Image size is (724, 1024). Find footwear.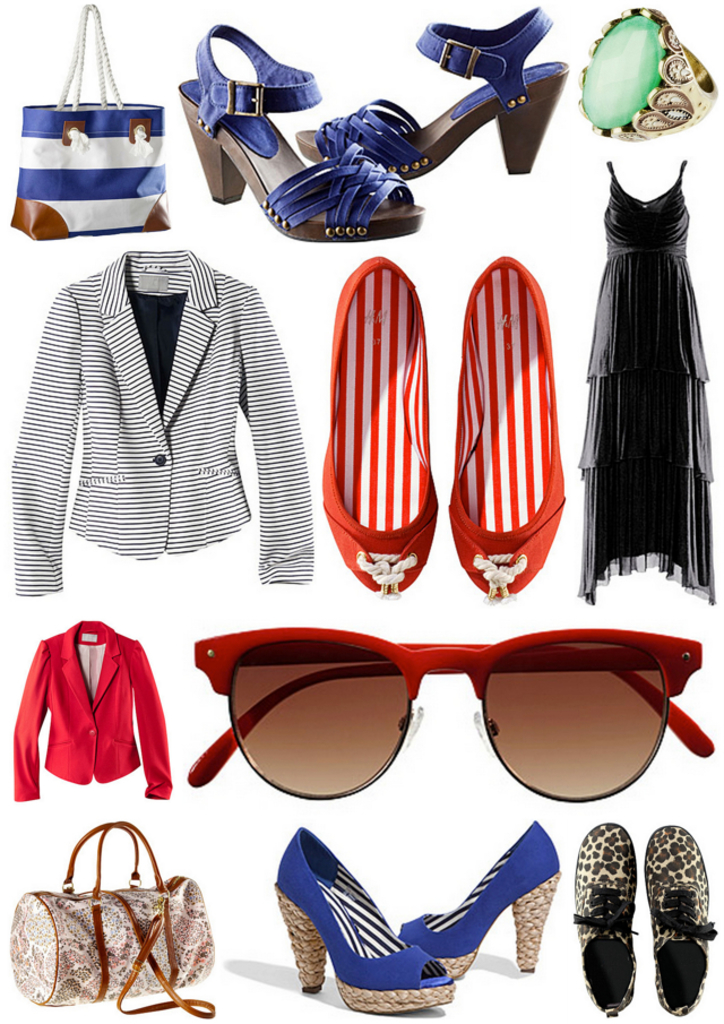
box=[446, 256, 567, 605].
